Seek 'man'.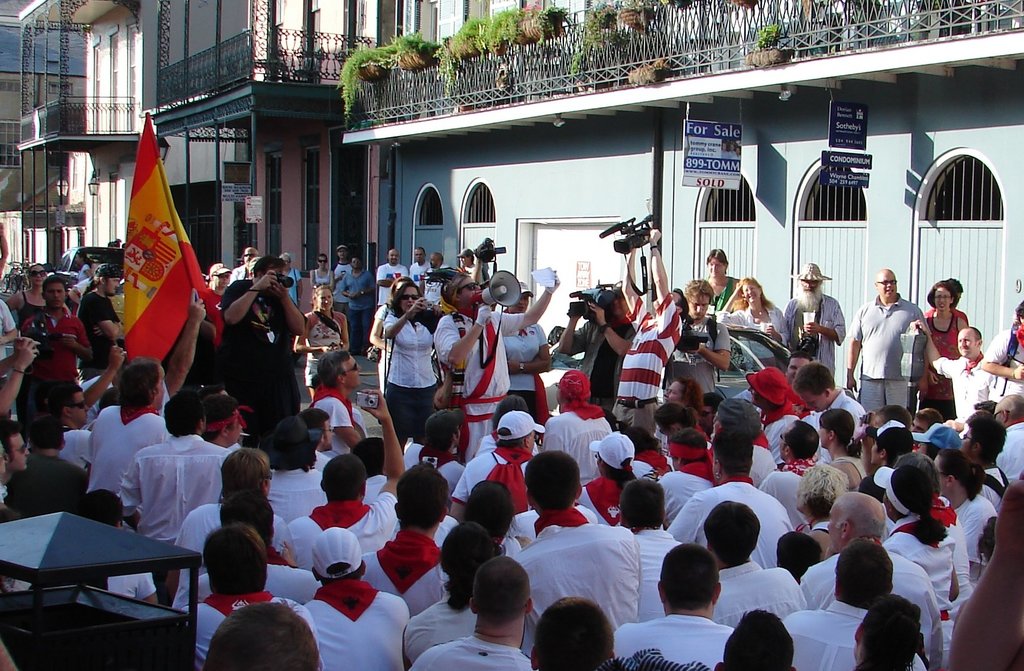
[x1=410, y1=245, x2=431, y2=287].
